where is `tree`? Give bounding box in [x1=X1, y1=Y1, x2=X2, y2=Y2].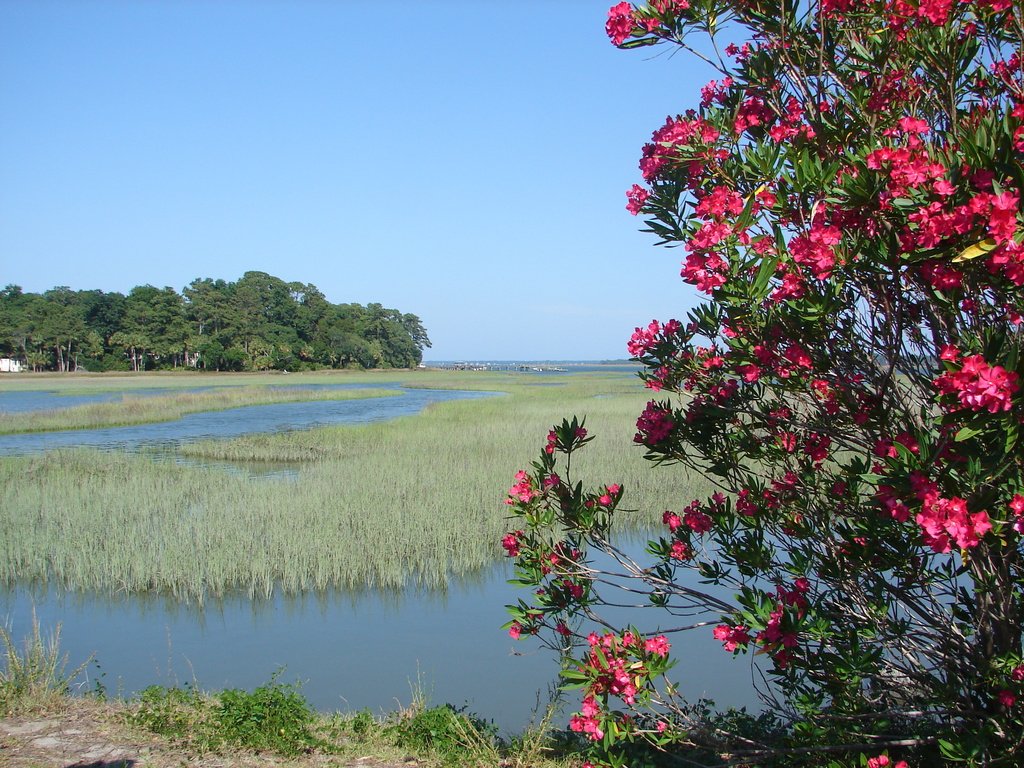
[x1=234, y1=267, x2=297, y2=324].
